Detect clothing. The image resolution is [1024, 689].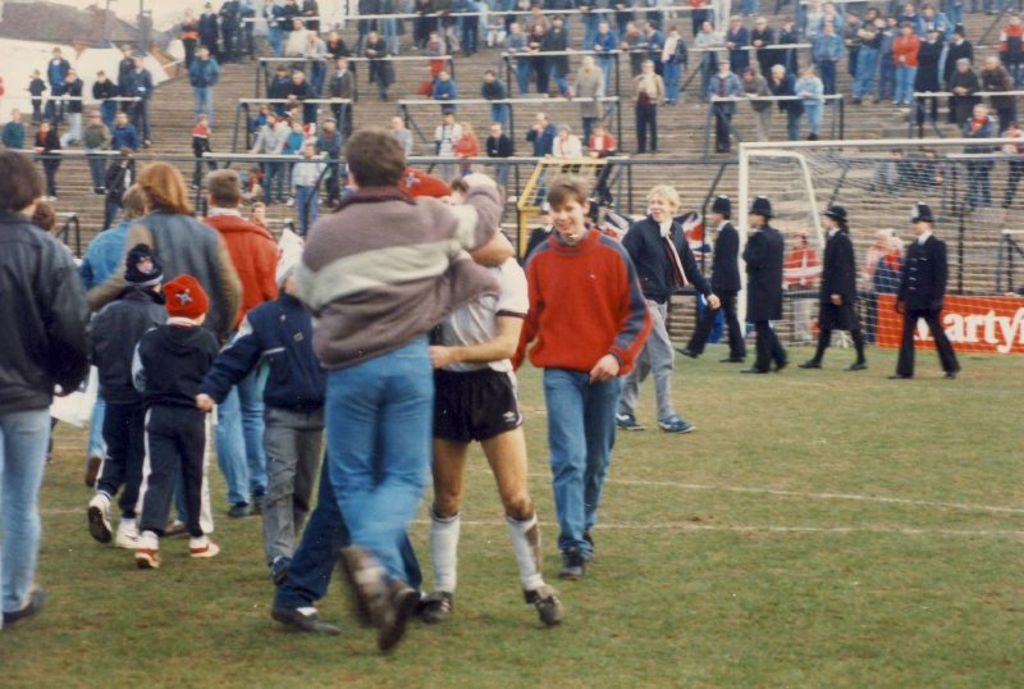
[x1=241, y1=1, x2=262, y2=56].
